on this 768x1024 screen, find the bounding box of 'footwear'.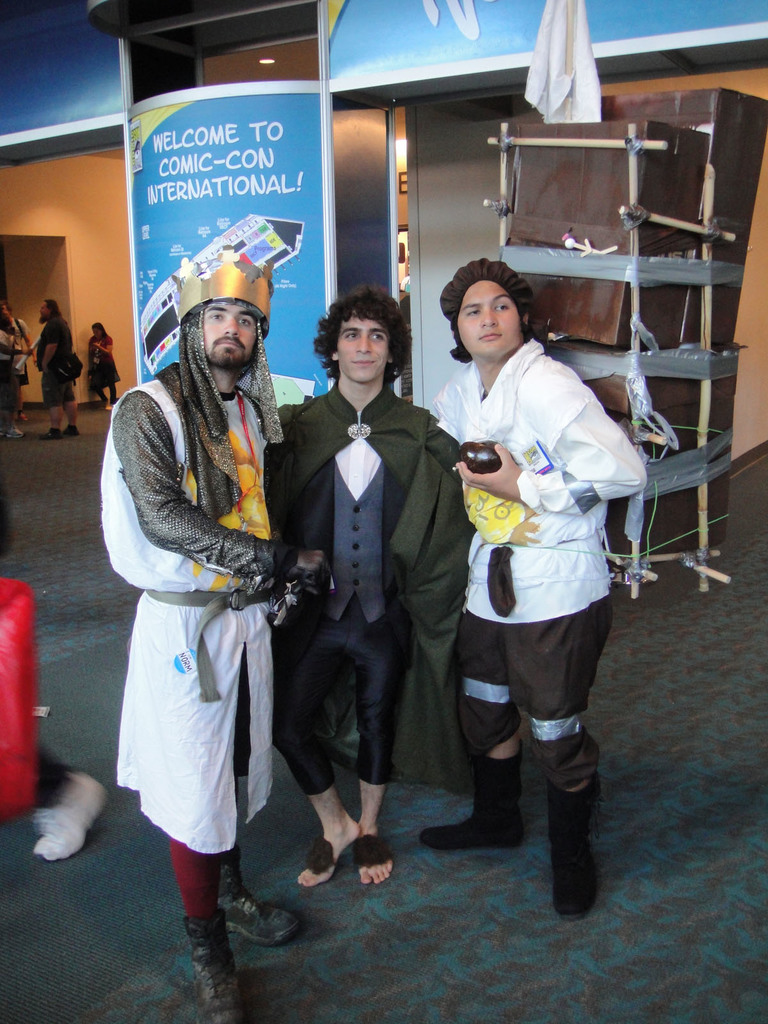
Bounding box: select_region(166, 913, 236, 1012).
